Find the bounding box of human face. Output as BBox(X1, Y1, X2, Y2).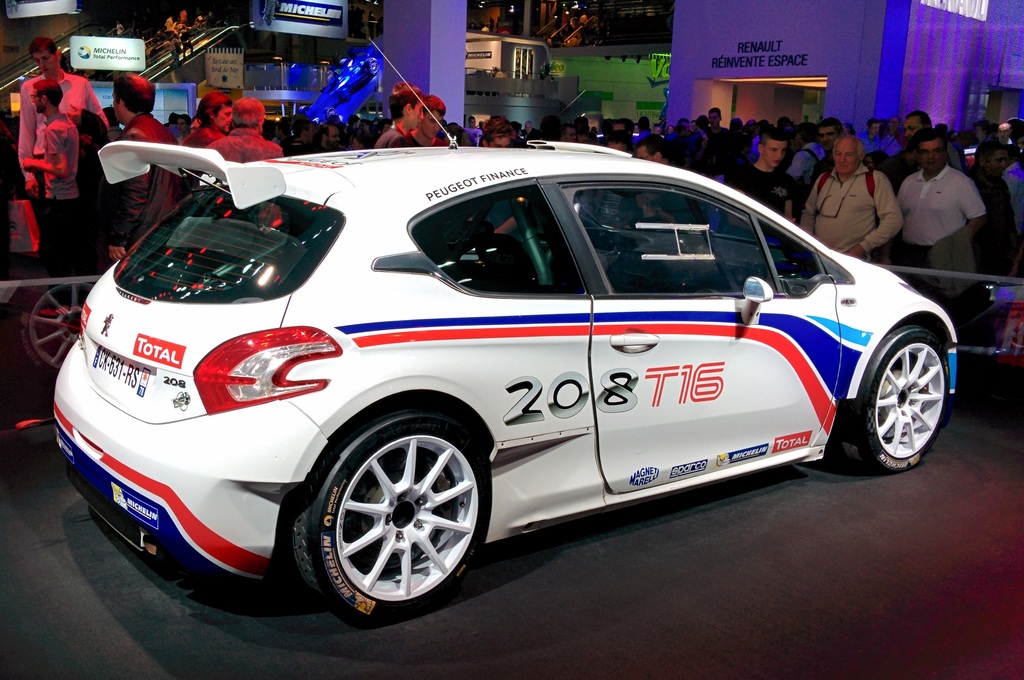
BBox(33, 53, 55, 70).
